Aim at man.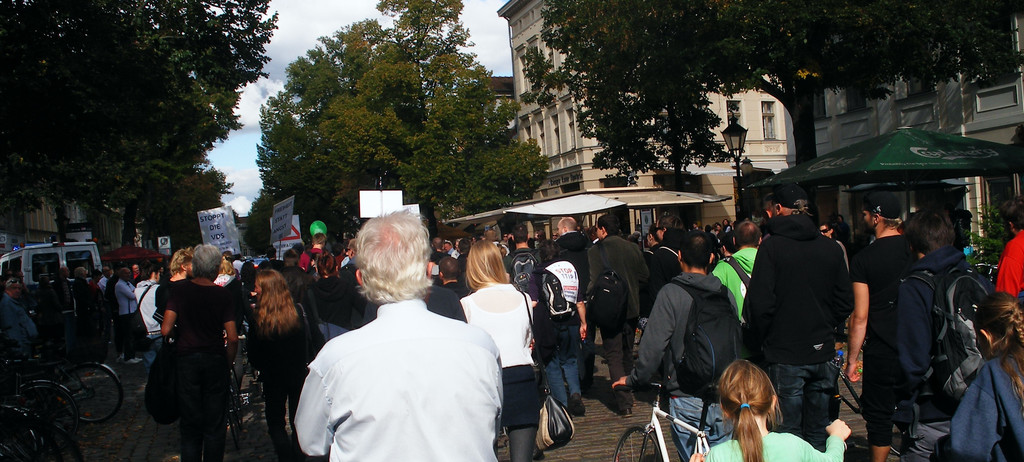
Aimed at left=131, top=259, right=165, bottom=347.
